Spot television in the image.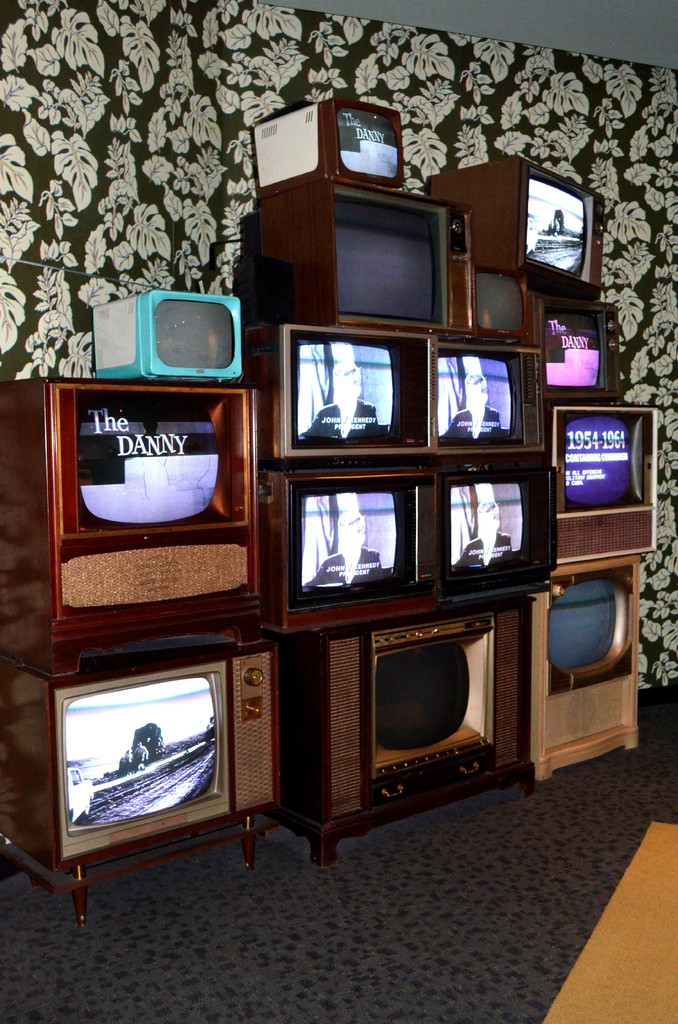
television found at crop(10, 371, 266, 652).
